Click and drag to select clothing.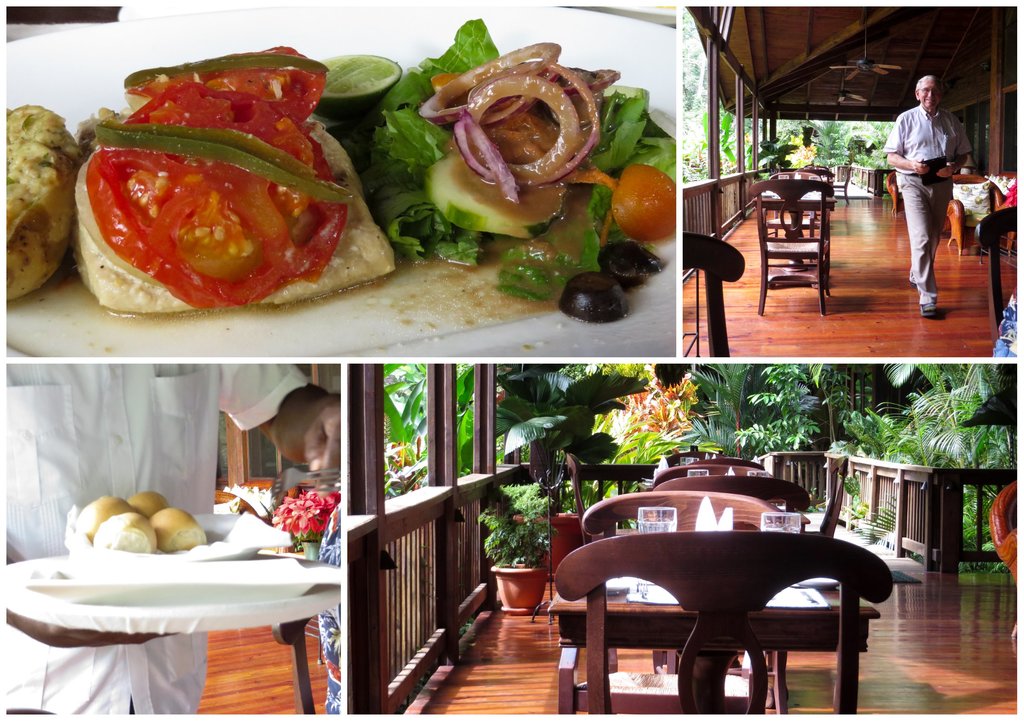
Selection: 888/104/970/176.
